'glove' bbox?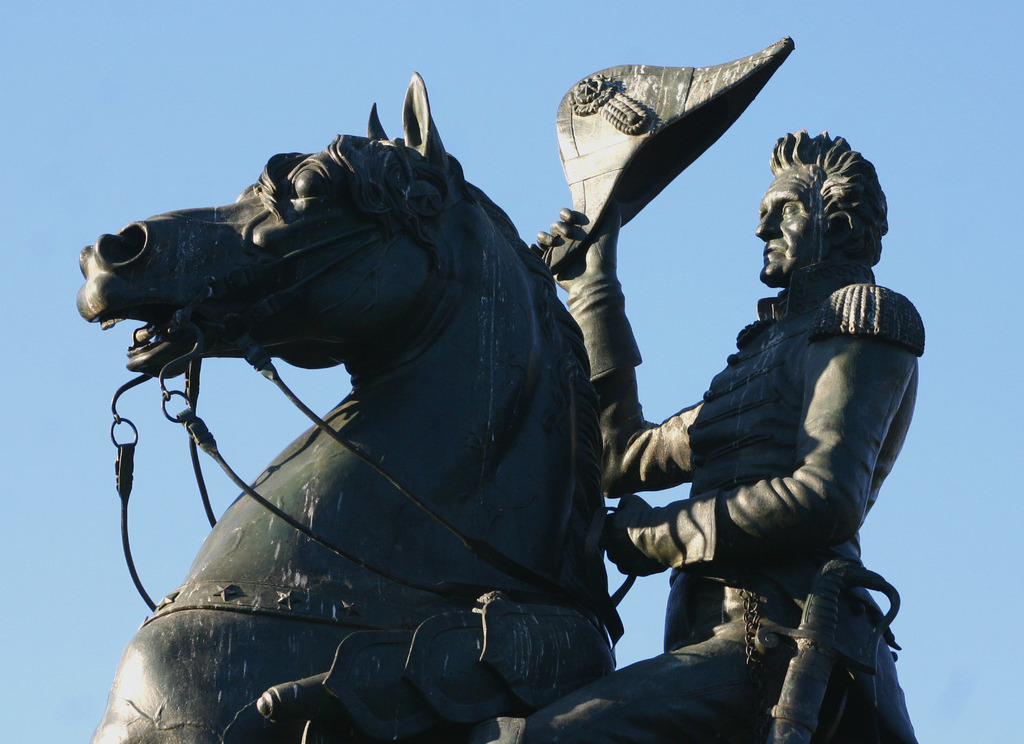
530 196 642 382
